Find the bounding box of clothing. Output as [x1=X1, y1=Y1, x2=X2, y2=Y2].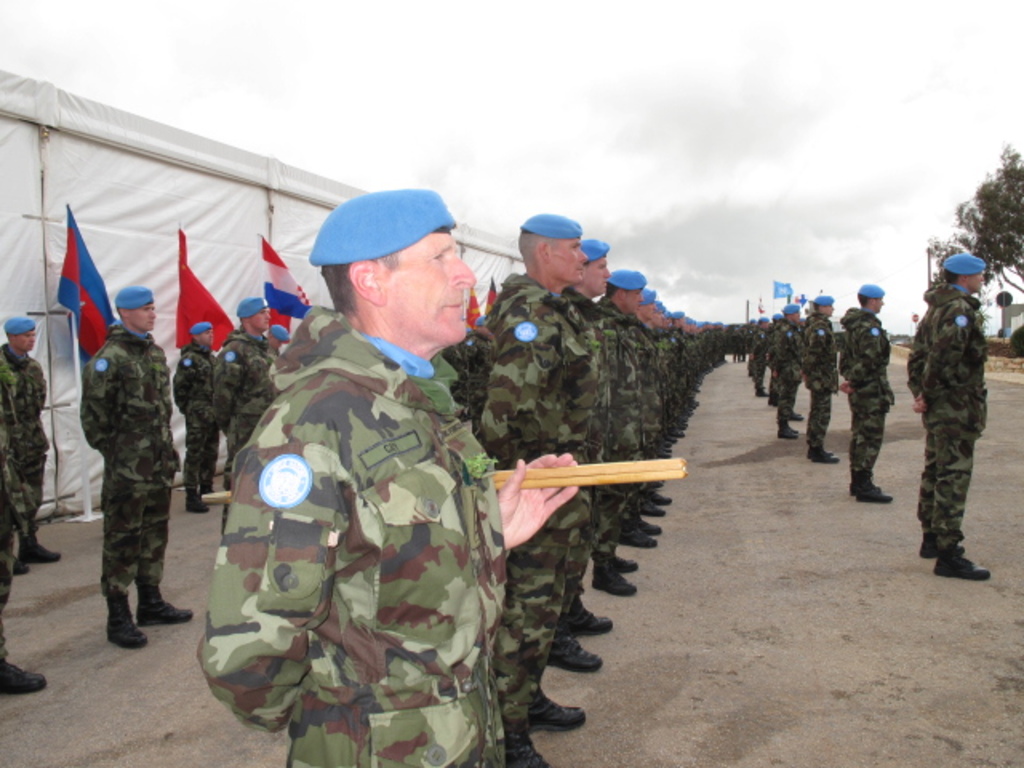
[x1=170, y1=338, x2=227, y2=510].
